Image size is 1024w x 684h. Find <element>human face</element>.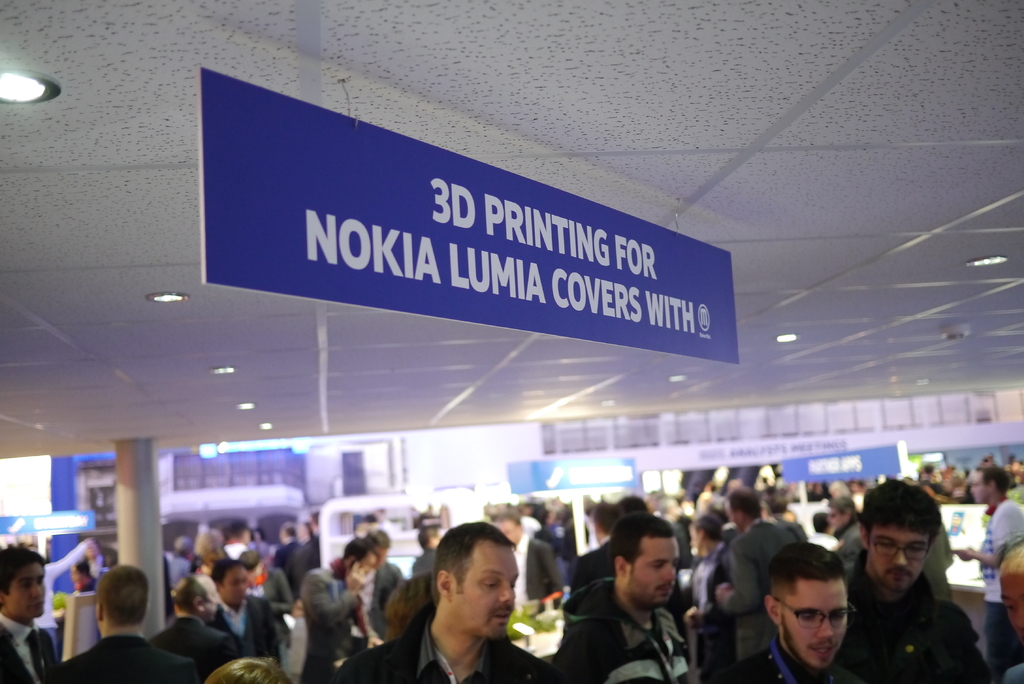
872,527,925,594.
